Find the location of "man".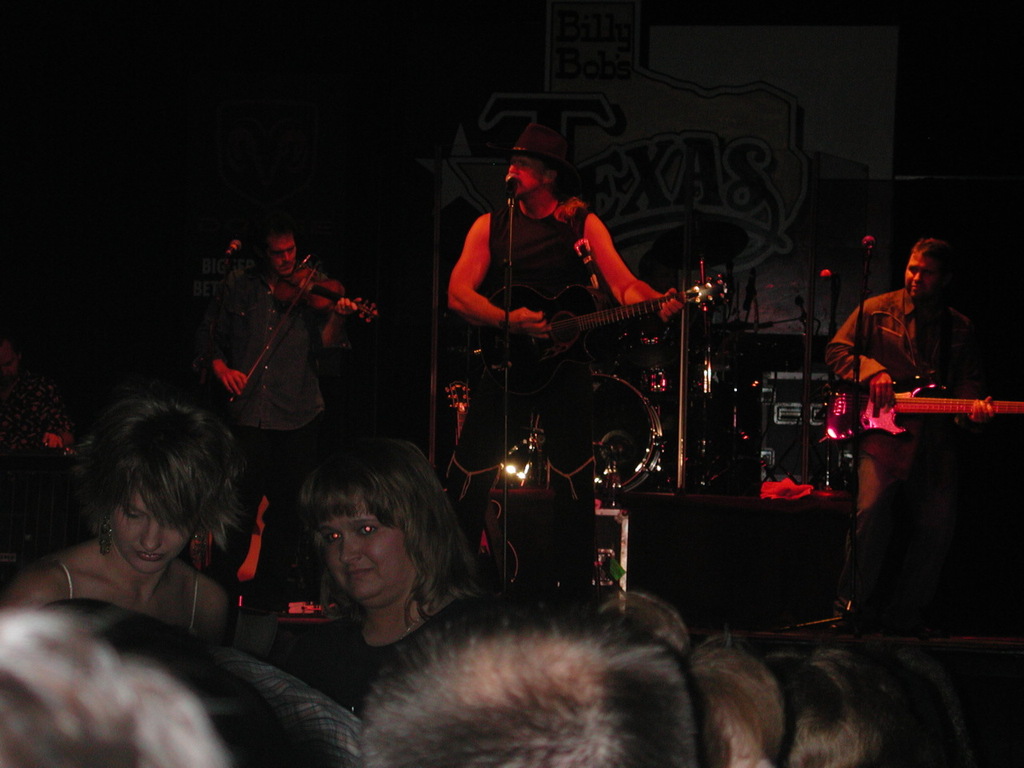
Location: 438:118:682:608.
